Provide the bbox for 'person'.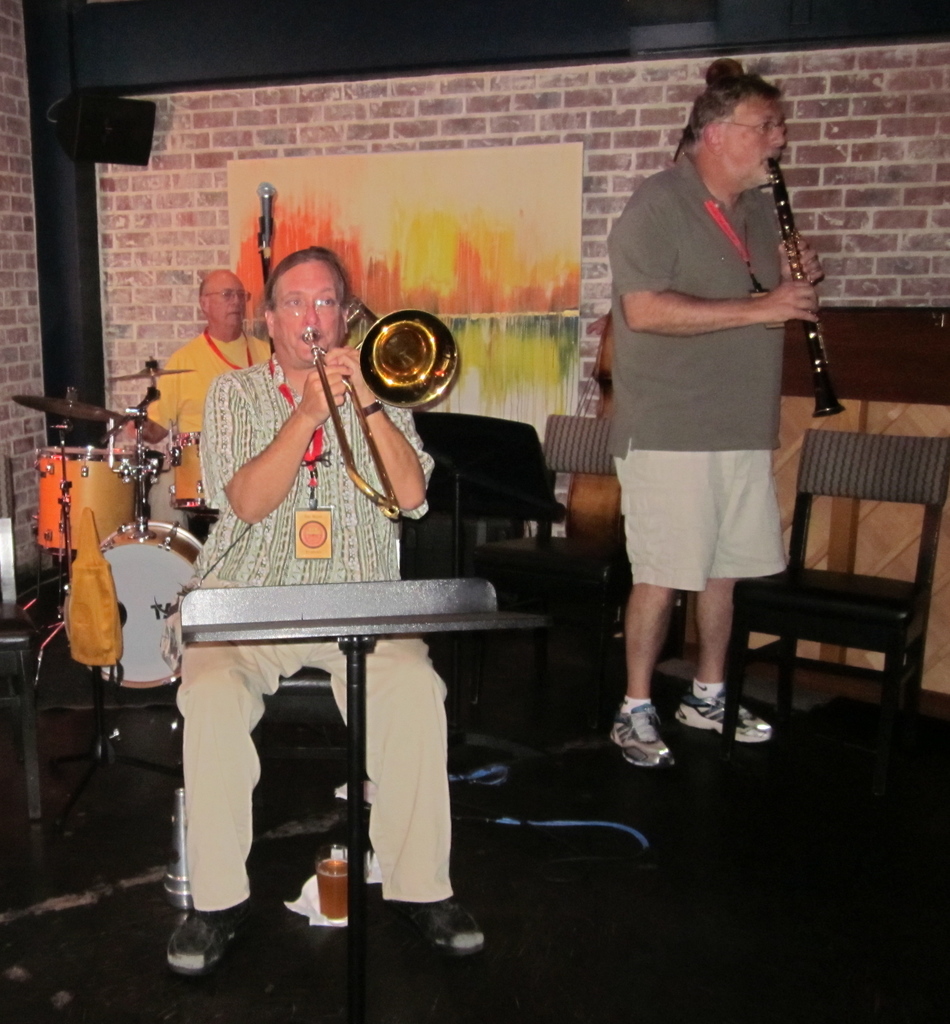
<bbox>607, 61, 834, 750</bbox>.
